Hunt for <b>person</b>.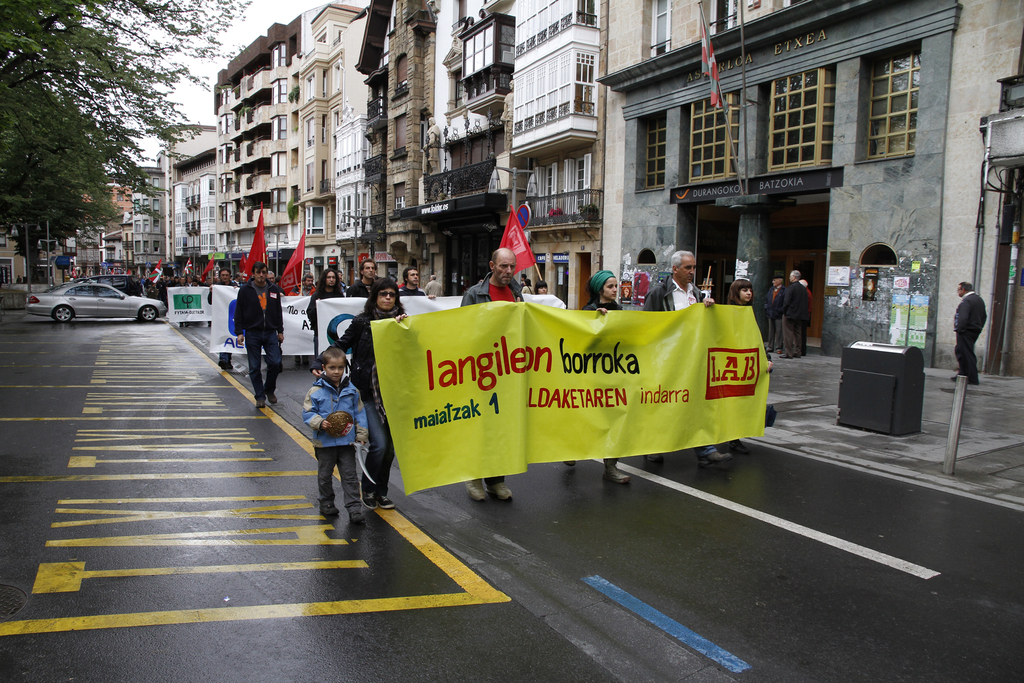
Hunted down at pyautogui.locateOnScreen(454, 246, 525, 502).
